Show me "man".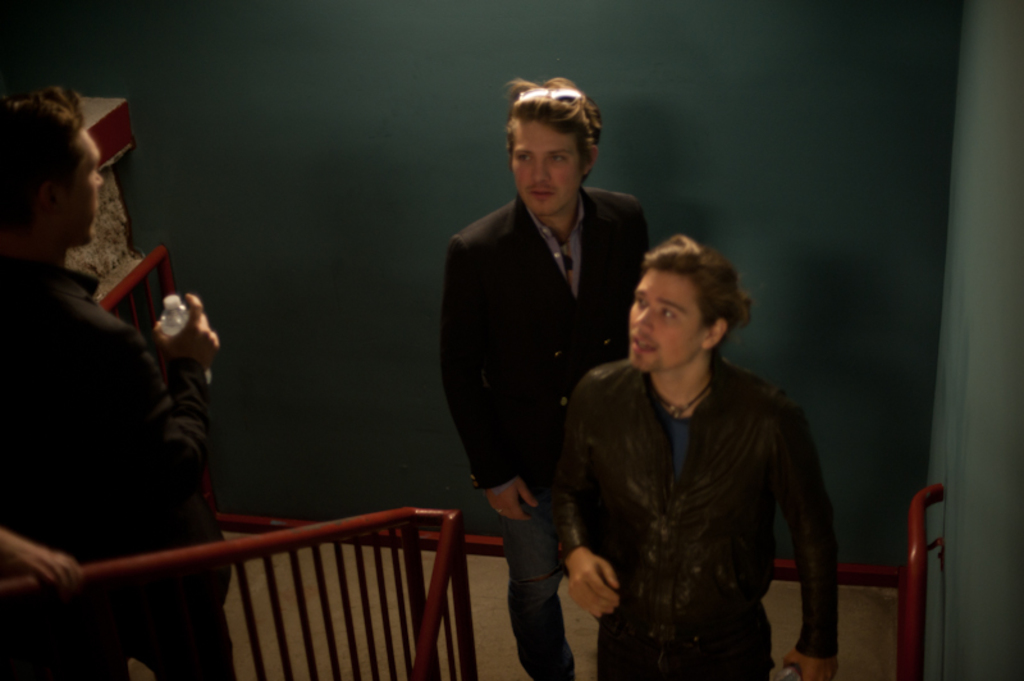
"man" is here: 553:227:840:680.
